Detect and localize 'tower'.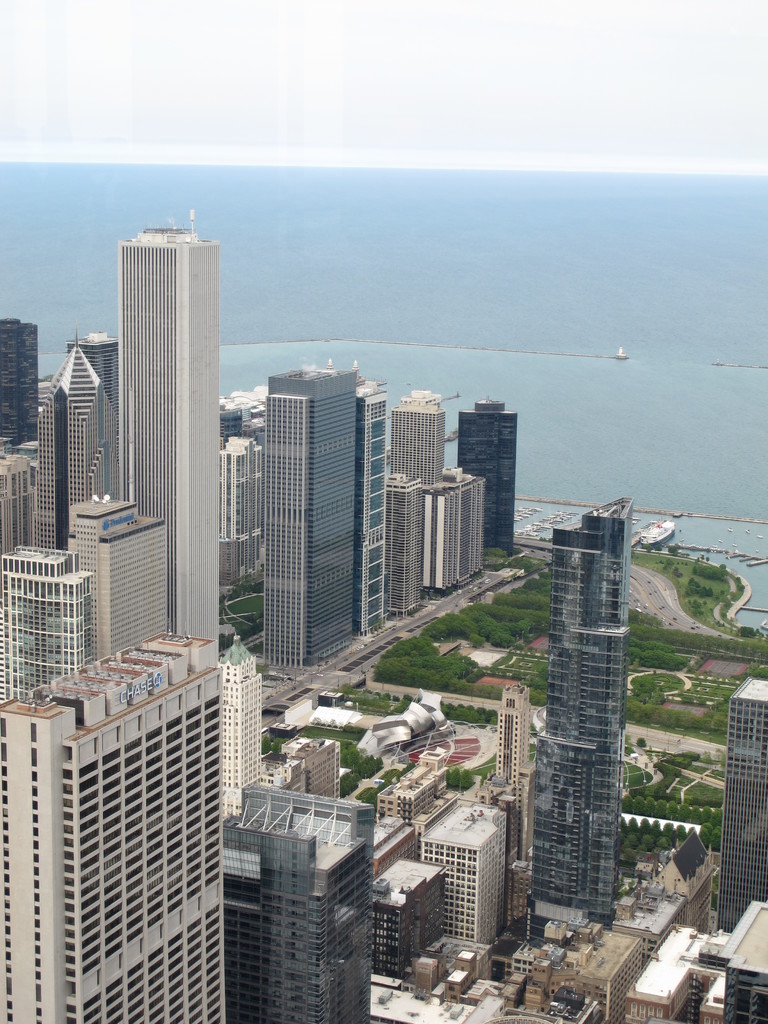
Localized at <bbox>0, 622, 229, 1023</bbox>.
